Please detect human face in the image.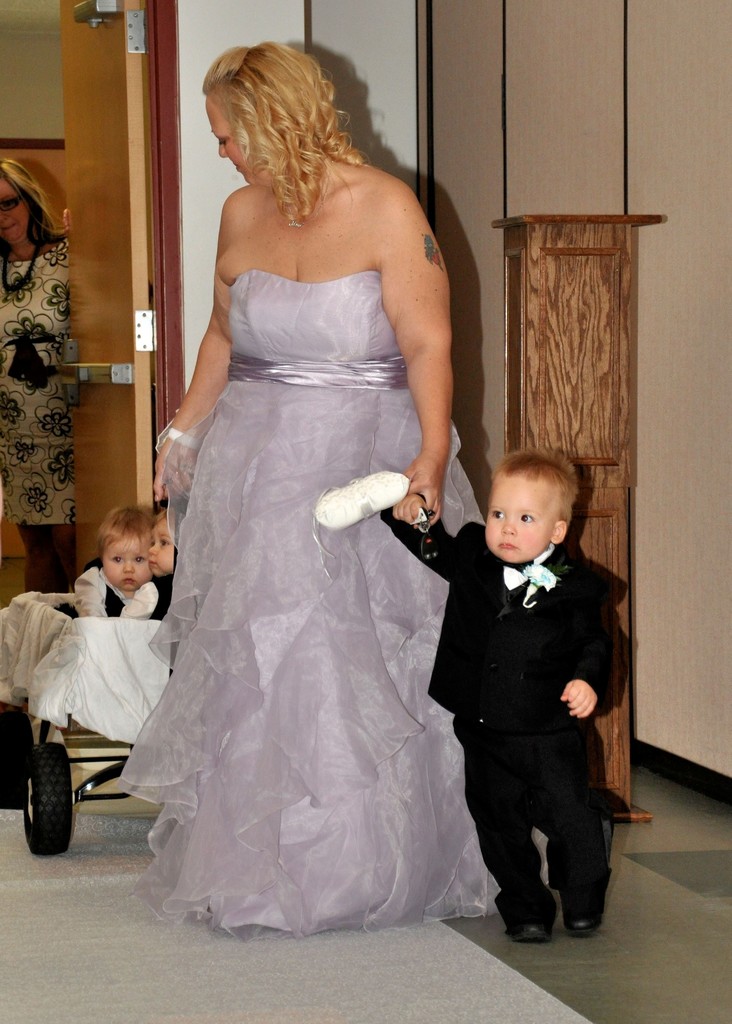
<region>211, 97, 243, 170</region>.
